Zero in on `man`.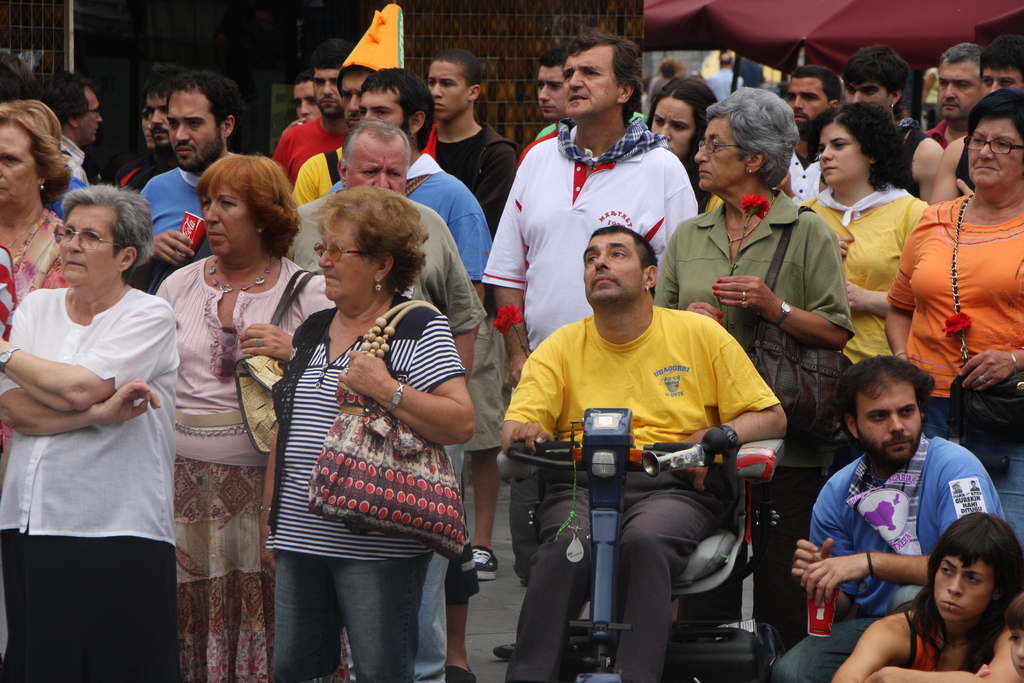
Zeroed in: rect(836, 42, 943, 204).
